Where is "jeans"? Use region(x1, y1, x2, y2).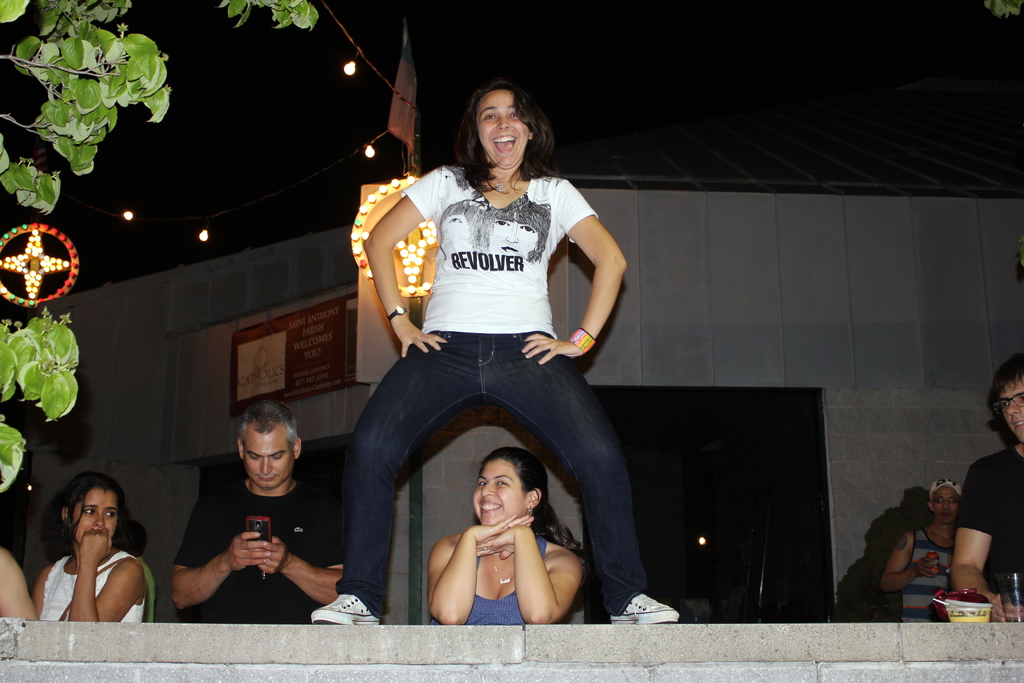
region(335, 319, 648, 599).
